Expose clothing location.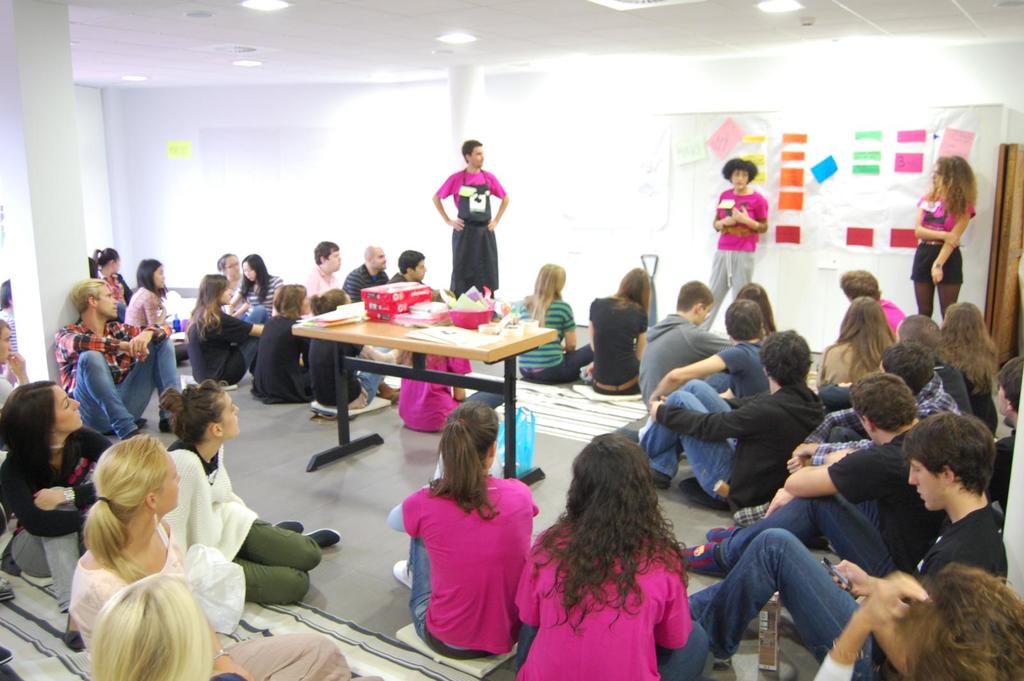
Exposed at select_region(320, 331, 397, 403).
